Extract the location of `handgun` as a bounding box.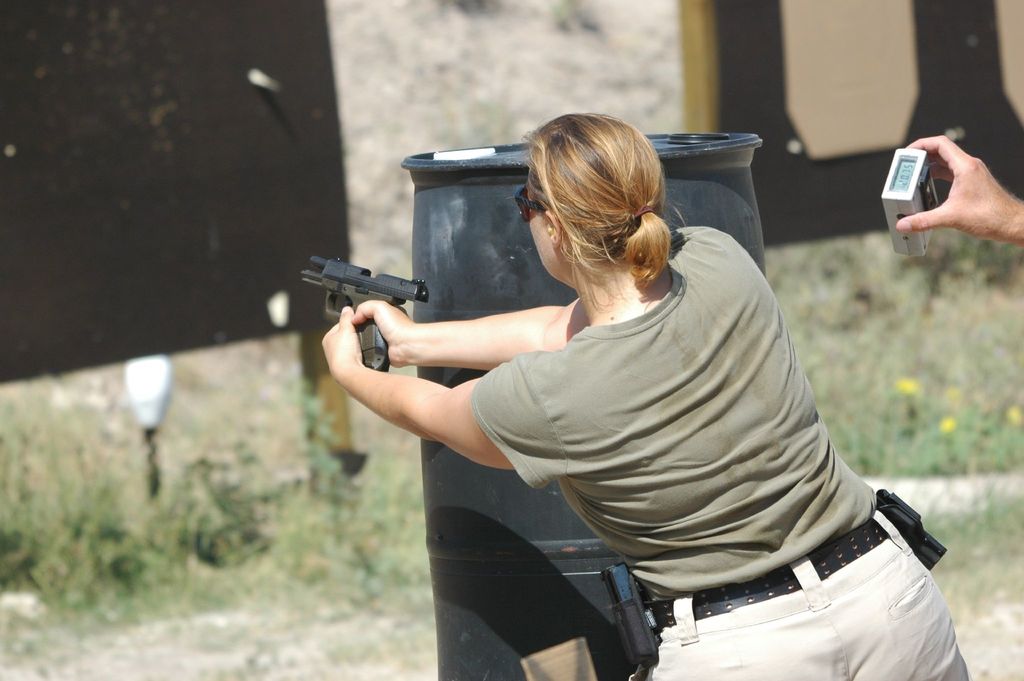
[left=299, top=255, right=429, bottom=370].
